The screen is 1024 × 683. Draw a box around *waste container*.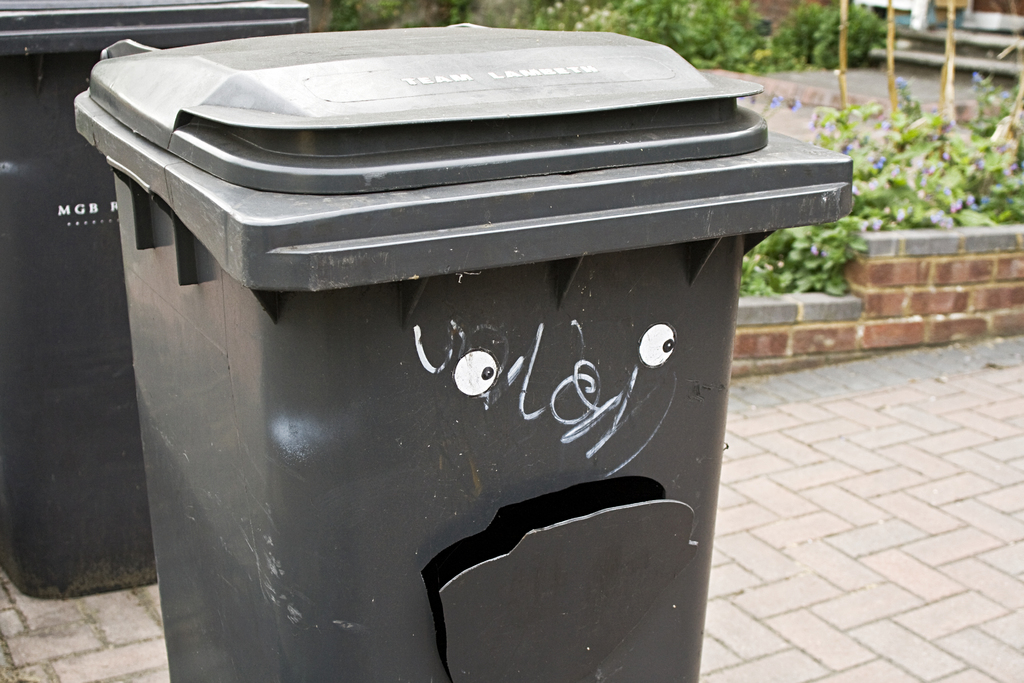
72 15 854 682.
